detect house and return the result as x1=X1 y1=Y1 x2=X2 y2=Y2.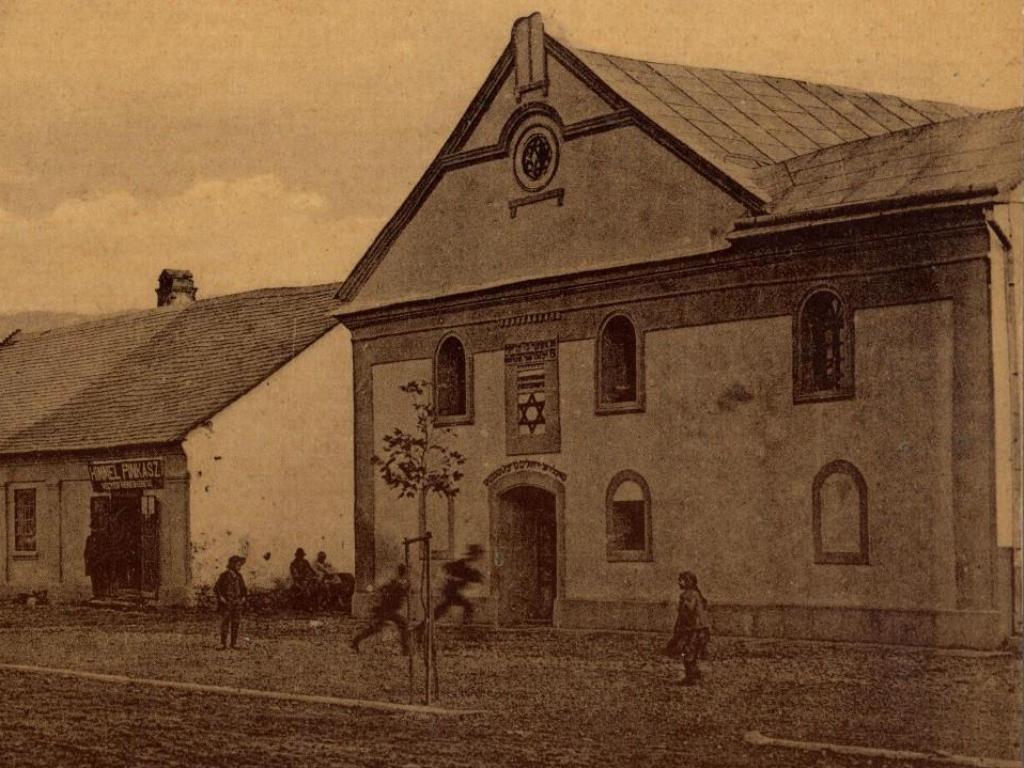
x1=328 y1=8 x2=1023 y2=665.
